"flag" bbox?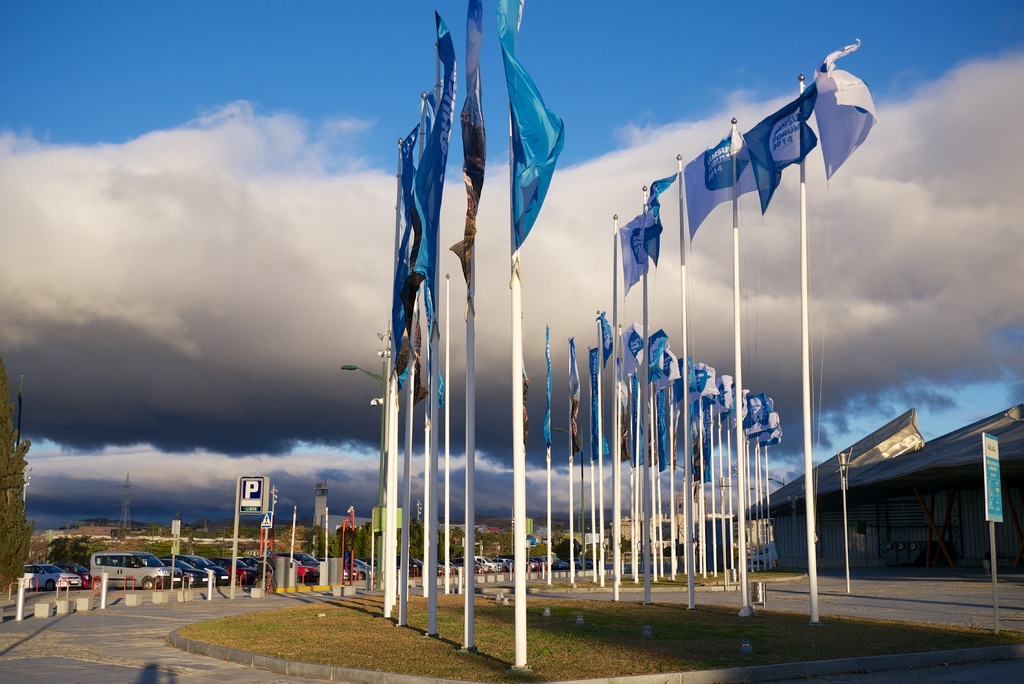
locate(737, 78, 827, 213)
